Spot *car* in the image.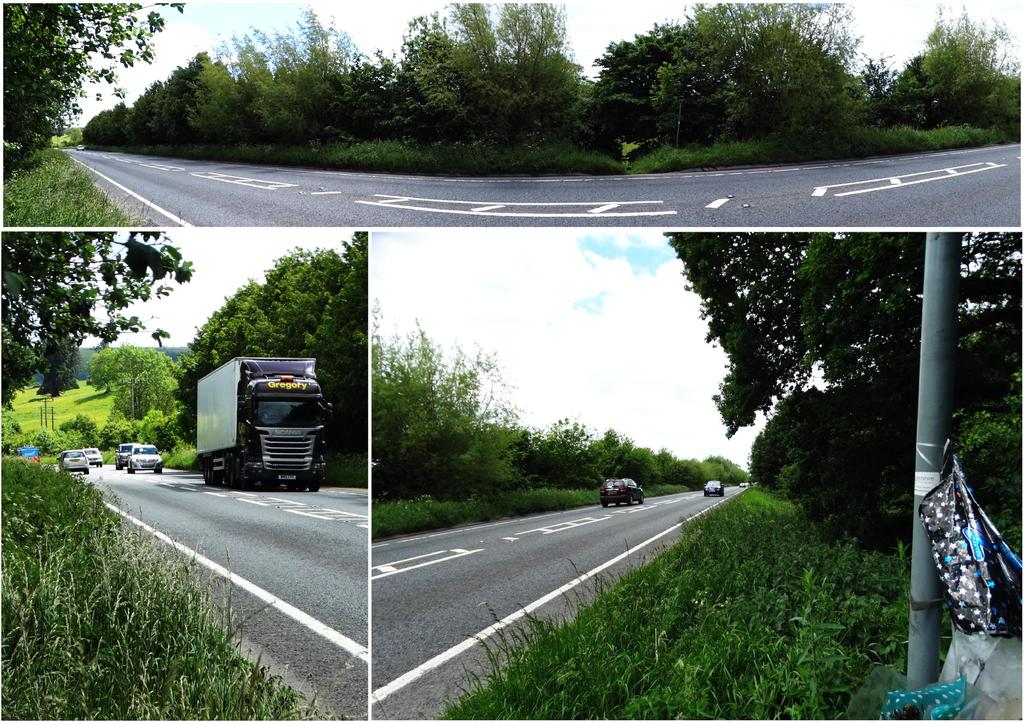
*car* found at detection(55, 145, 58, 149).
